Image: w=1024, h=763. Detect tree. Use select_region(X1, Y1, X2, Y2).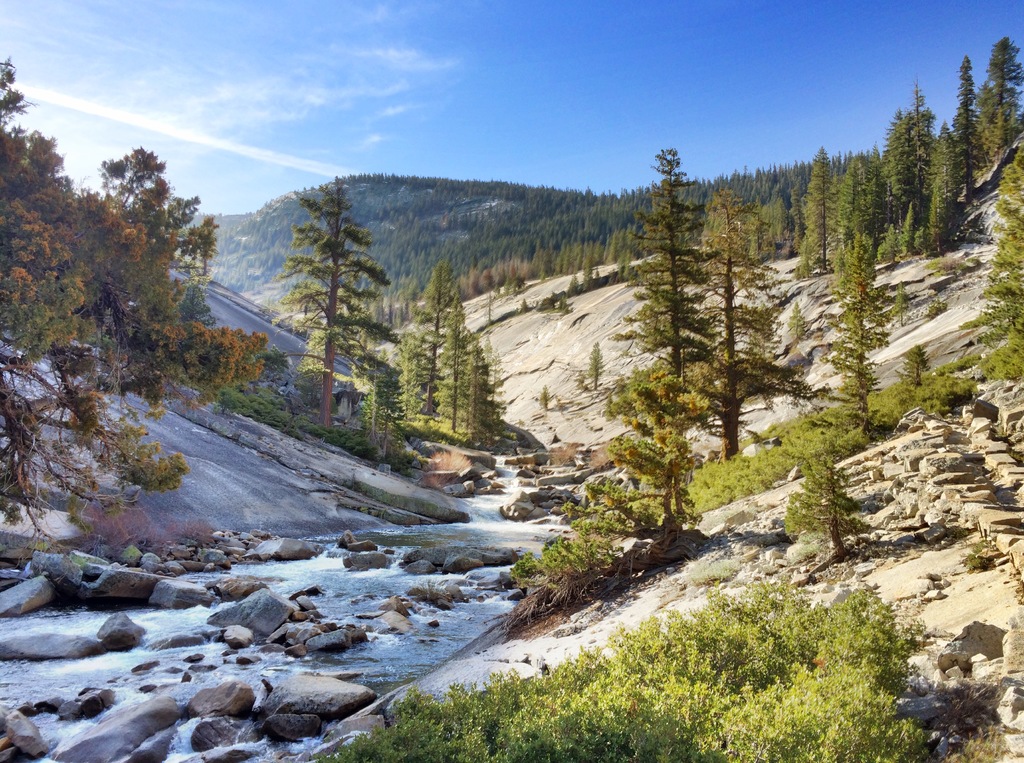
select_region(452, 224, 486, 290).
